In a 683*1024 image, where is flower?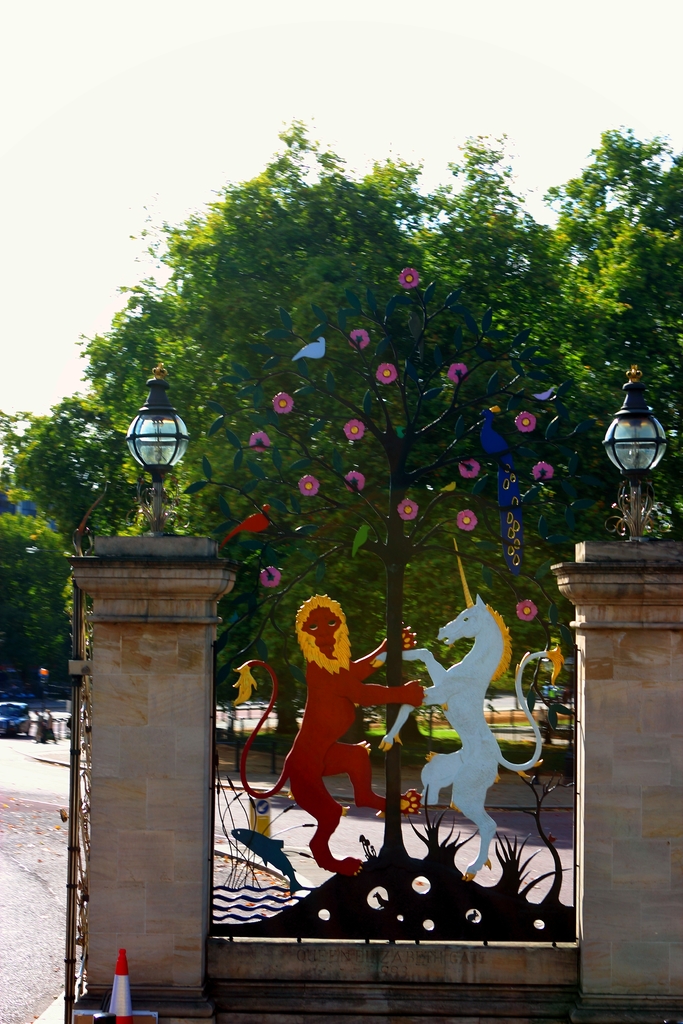
detection(515, 598, 539, 623).
